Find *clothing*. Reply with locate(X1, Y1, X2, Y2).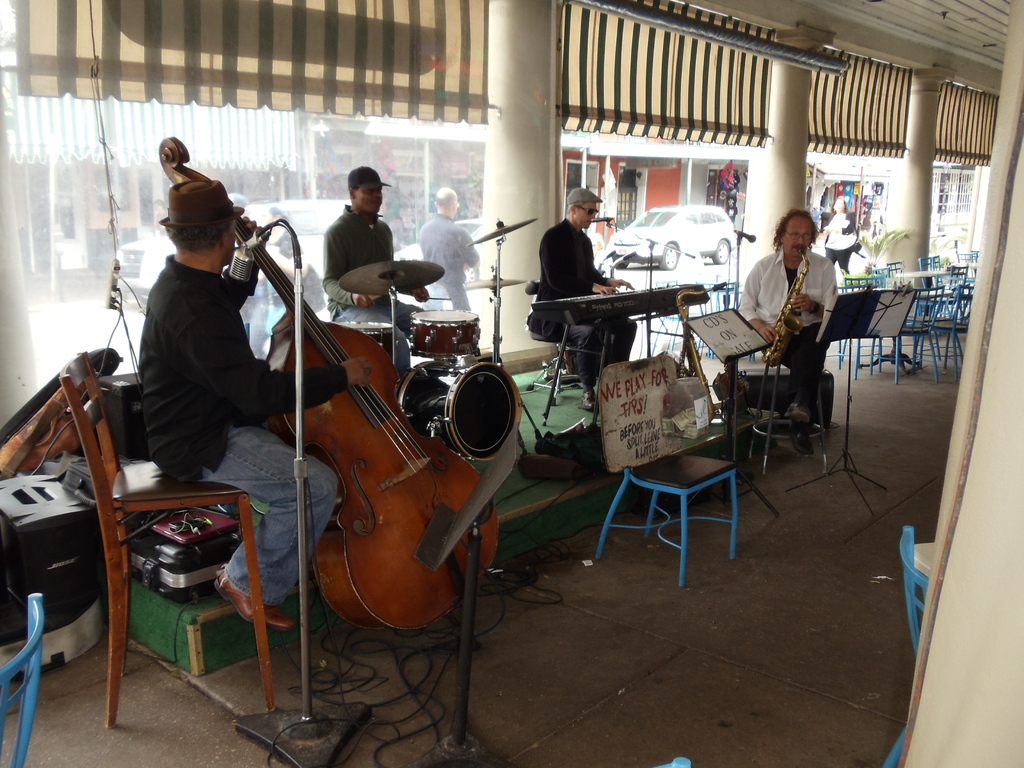
locate(420, 214, 490, 319).
